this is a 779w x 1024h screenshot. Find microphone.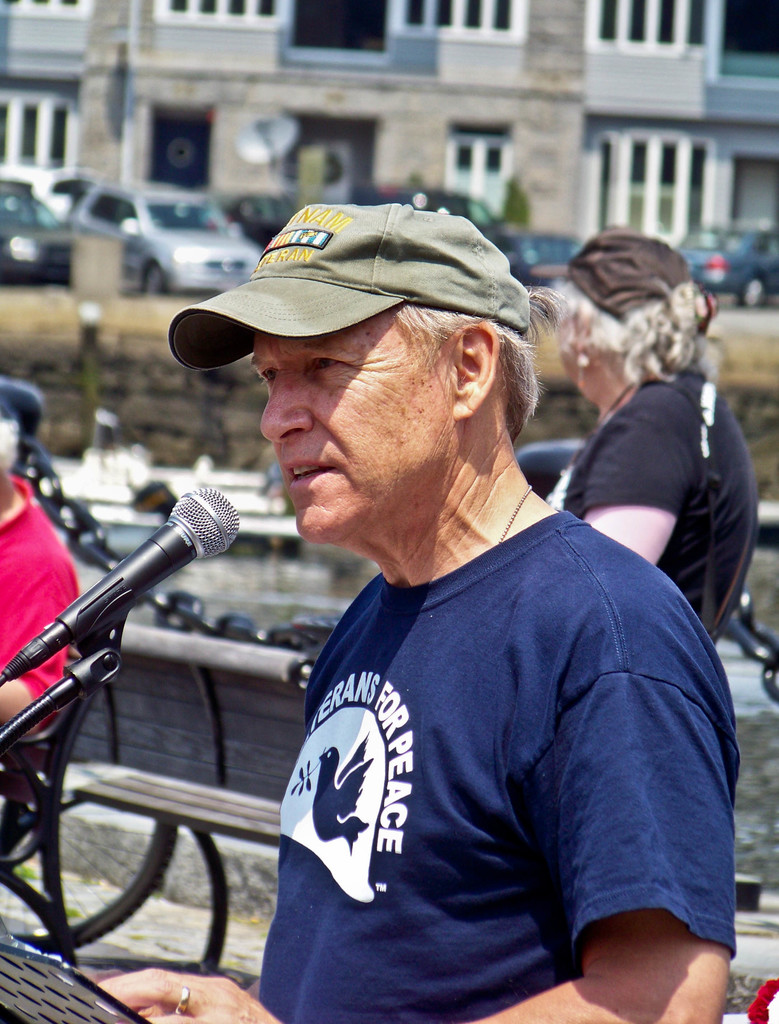
Bounding box: (5,483,249,700).
